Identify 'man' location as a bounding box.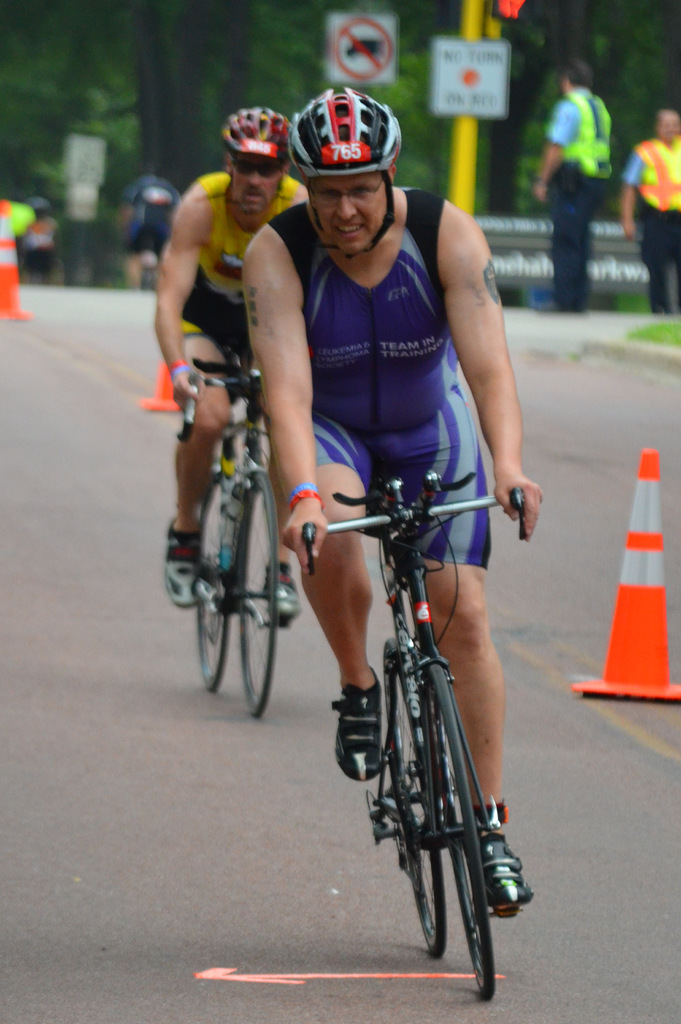
BBox(119, 172, 182, 287).
